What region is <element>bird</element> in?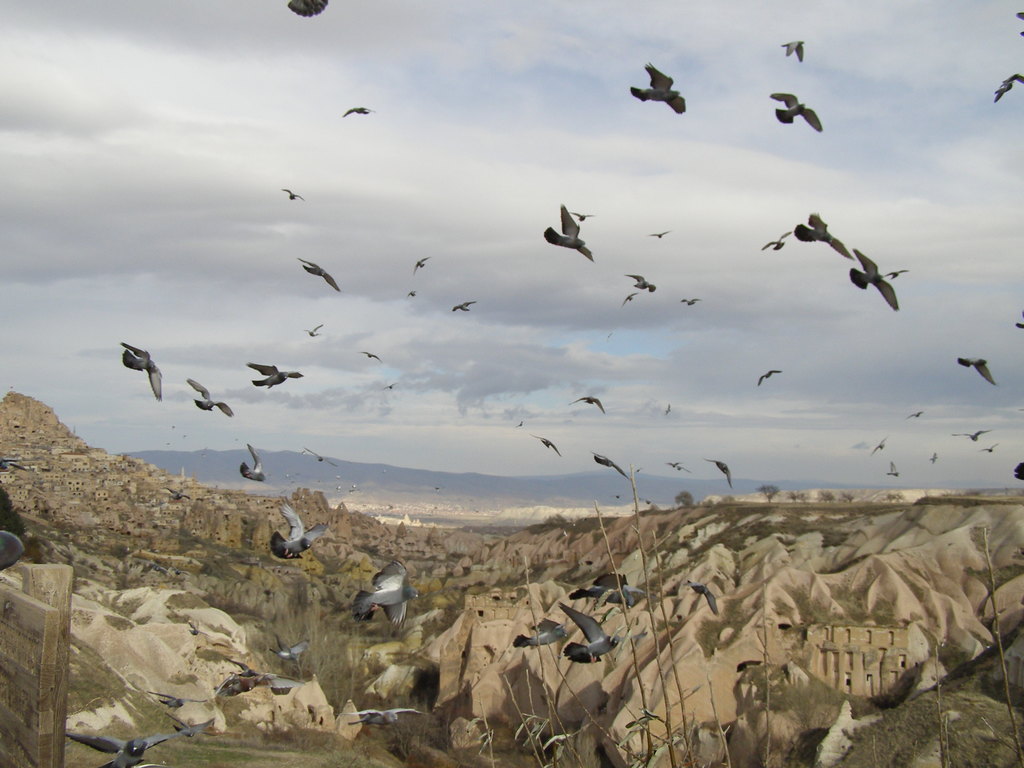
{"x1": 144, "y1": 689, "x2": 212, "y2": 711}.
